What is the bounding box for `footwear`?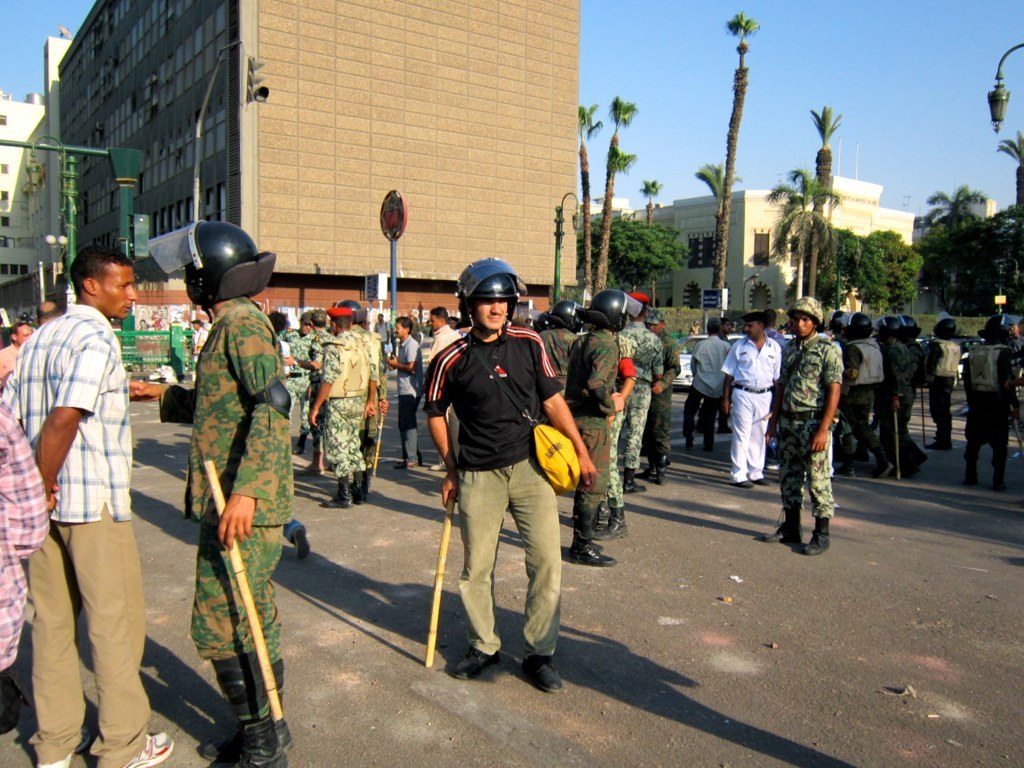
<bbox>653, 452, 670, 486</bbox>.
